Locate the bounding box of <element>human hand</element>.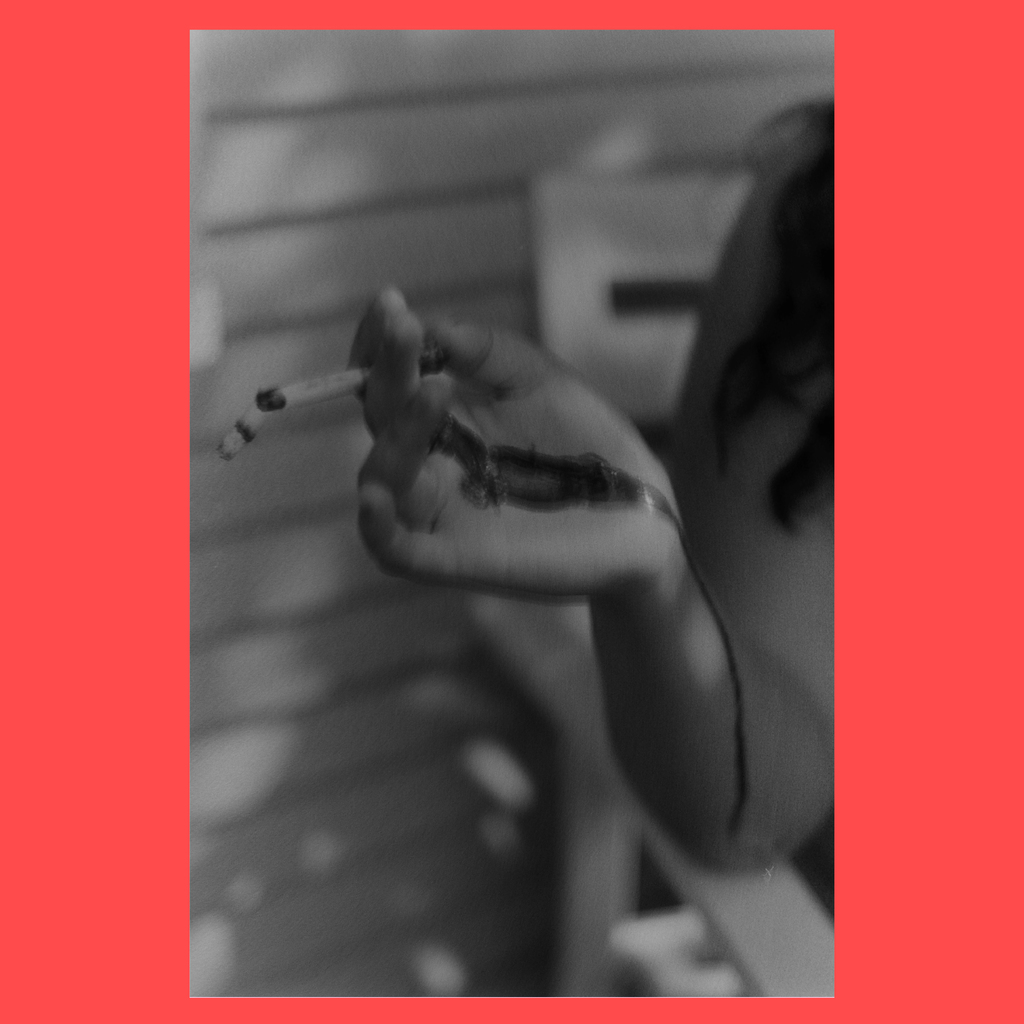
Bounding box: locate(321, 296, 643, 585).
